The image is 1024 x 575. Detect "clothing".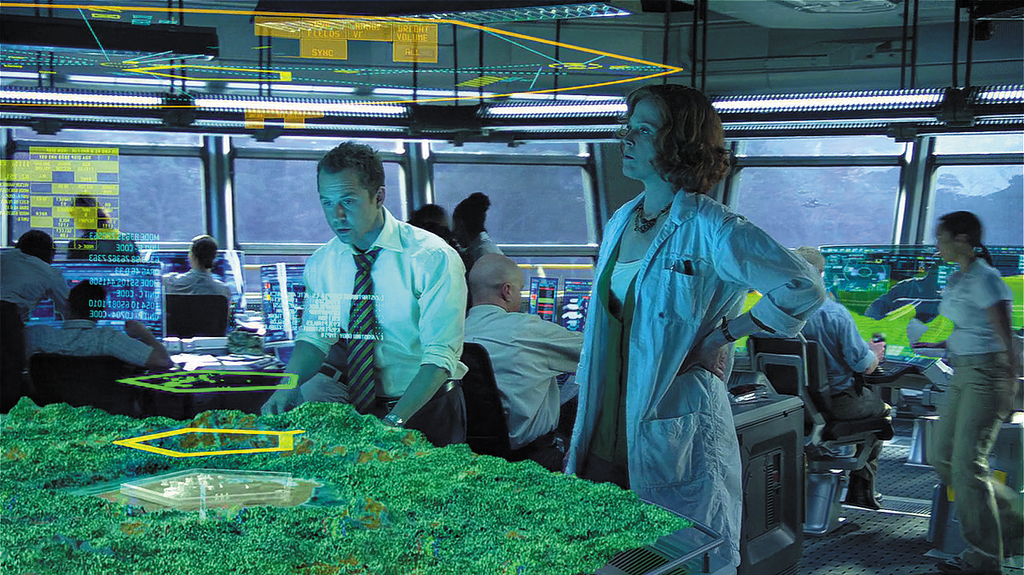
Detection: box(159, 265, 230, 302).
